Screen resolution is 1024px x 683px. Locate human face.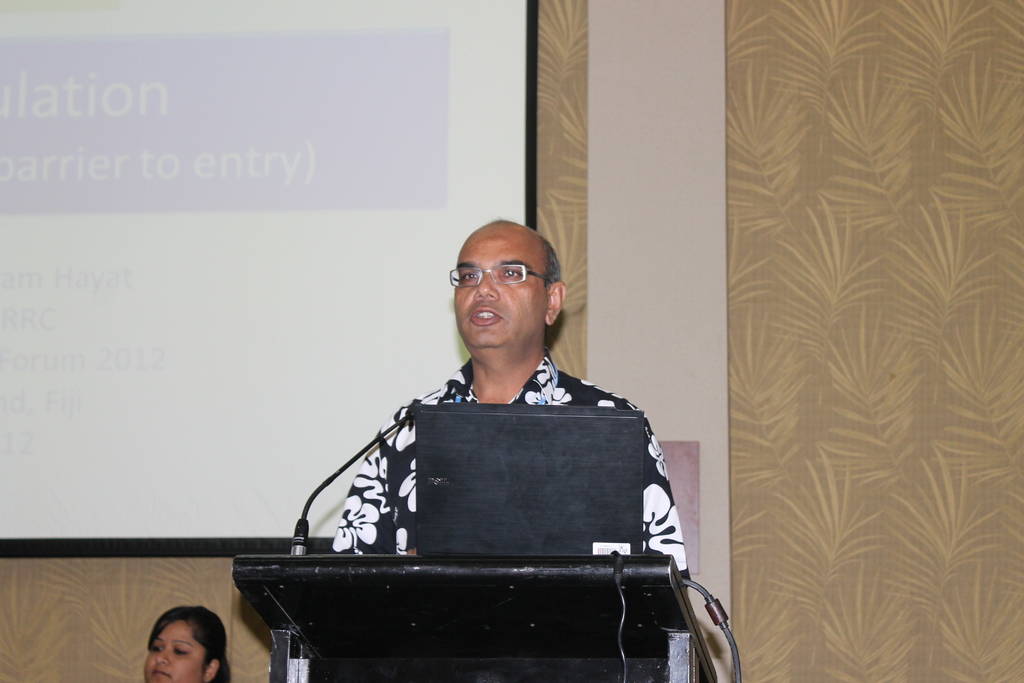
rect(455, 231, 547, 347).
